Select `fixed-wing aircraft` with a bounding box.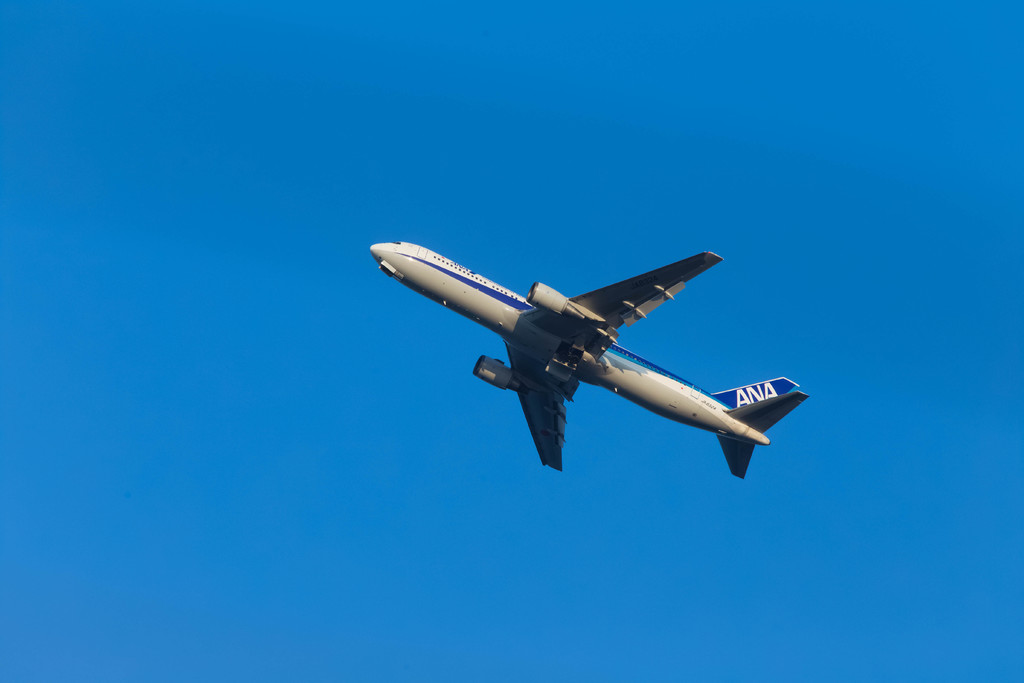
bbox=[362, 240, 816, 483].
